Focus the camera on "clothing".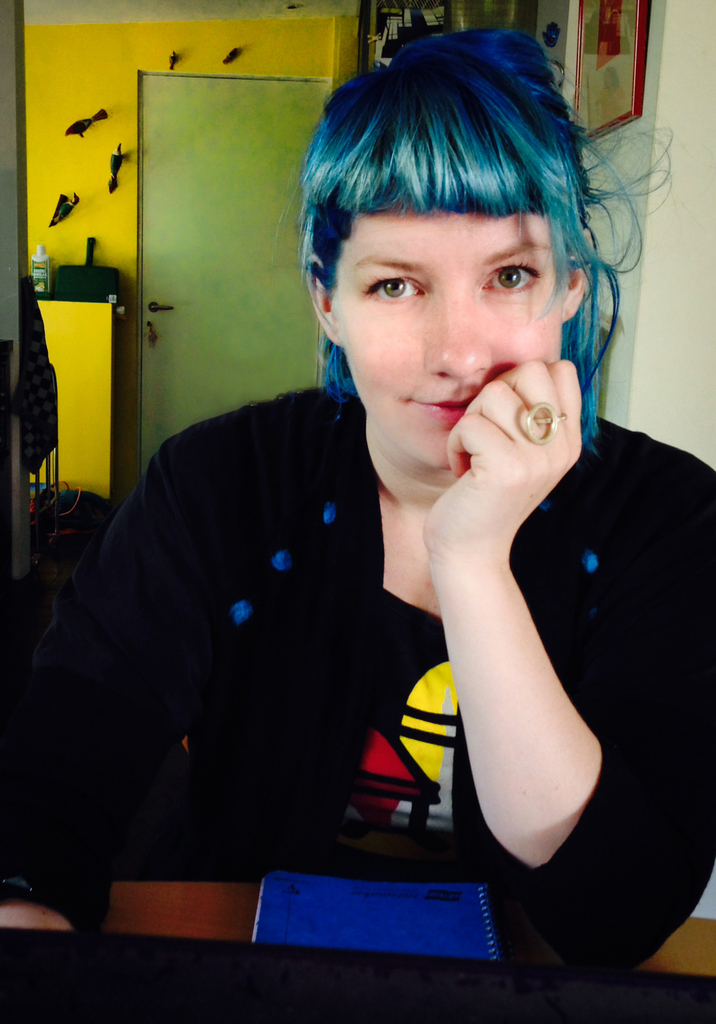
Focus region: pyautogui.locateOnScreen(63, 256, 637, 932).
